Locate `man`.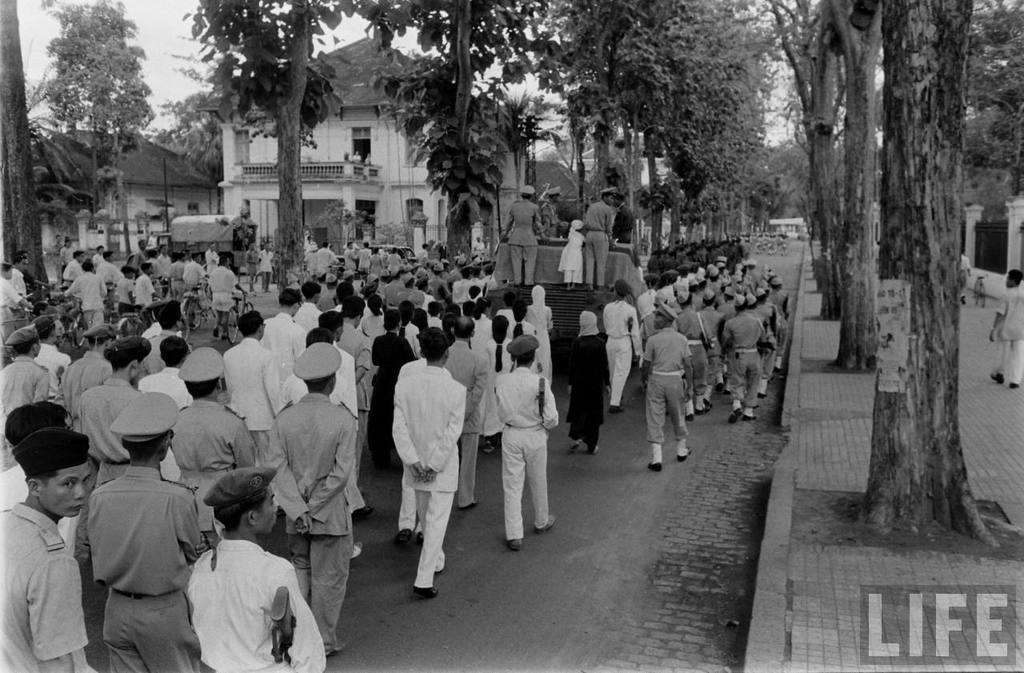
Bounding box: bbox=(612, 193, 633, 245).
